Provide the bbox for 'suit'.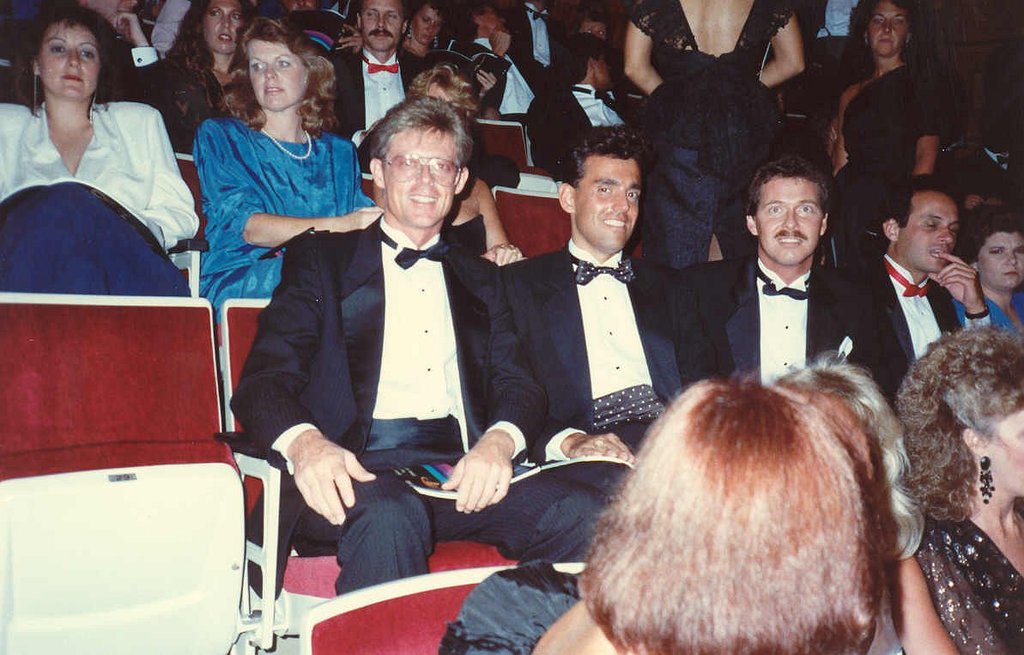
crop(676, 251, 901, 436).
